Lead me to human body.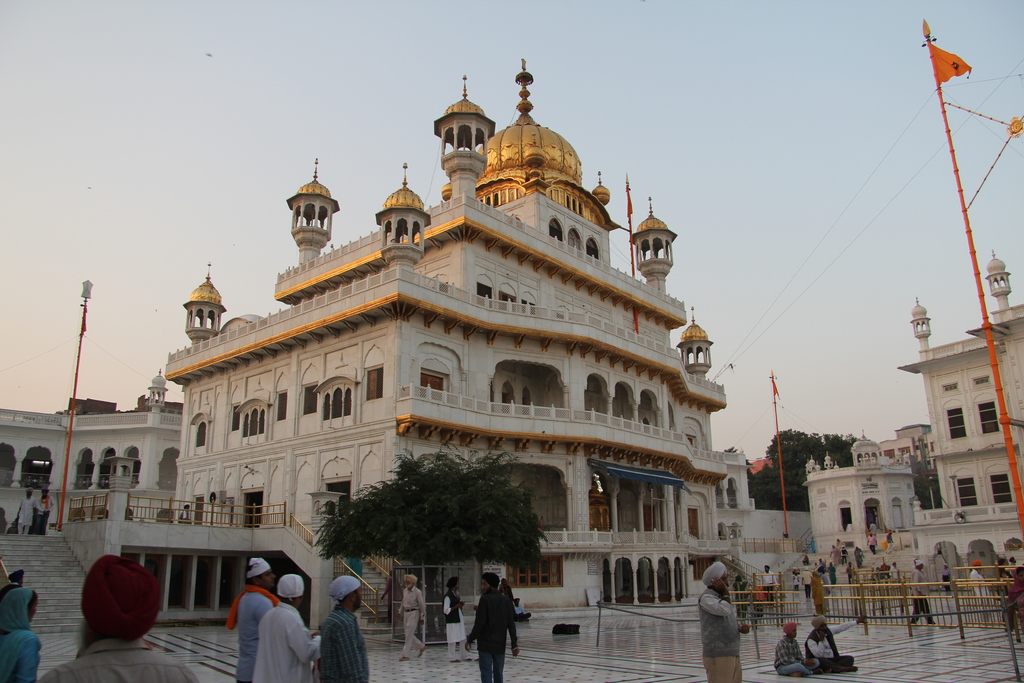
Lead to x1=853, y1=548, x2=867, y2=563.
